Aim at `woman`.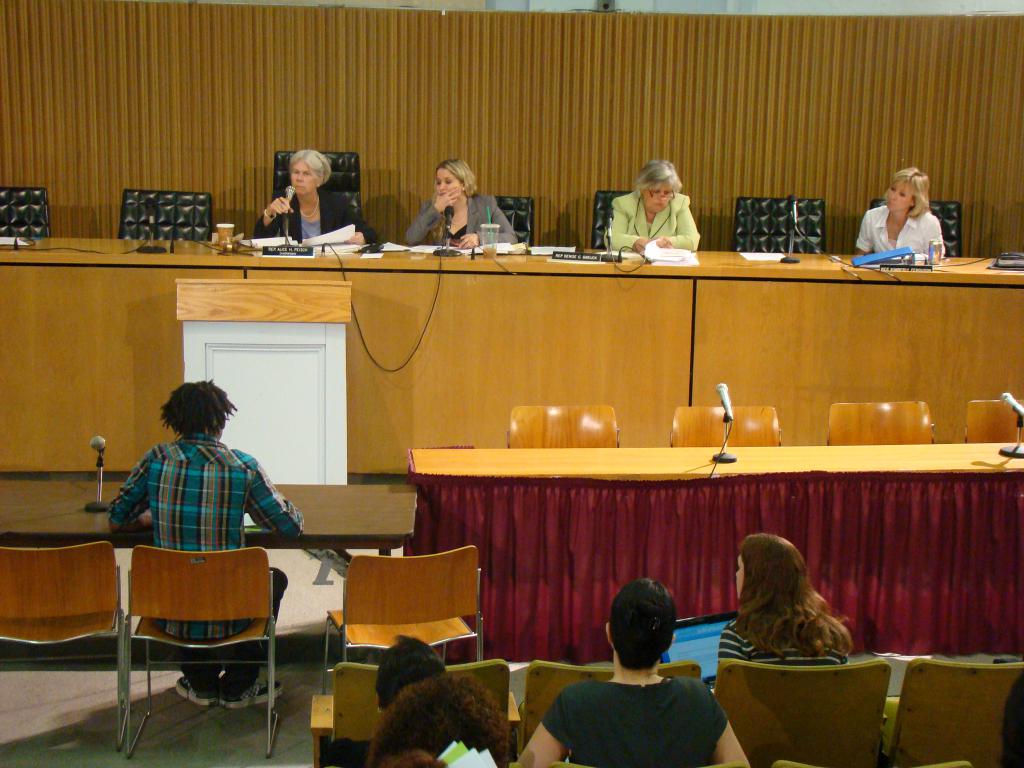
Aimed at {"left": 716, "top": 527, "right": 851, "bottom": 685}.
